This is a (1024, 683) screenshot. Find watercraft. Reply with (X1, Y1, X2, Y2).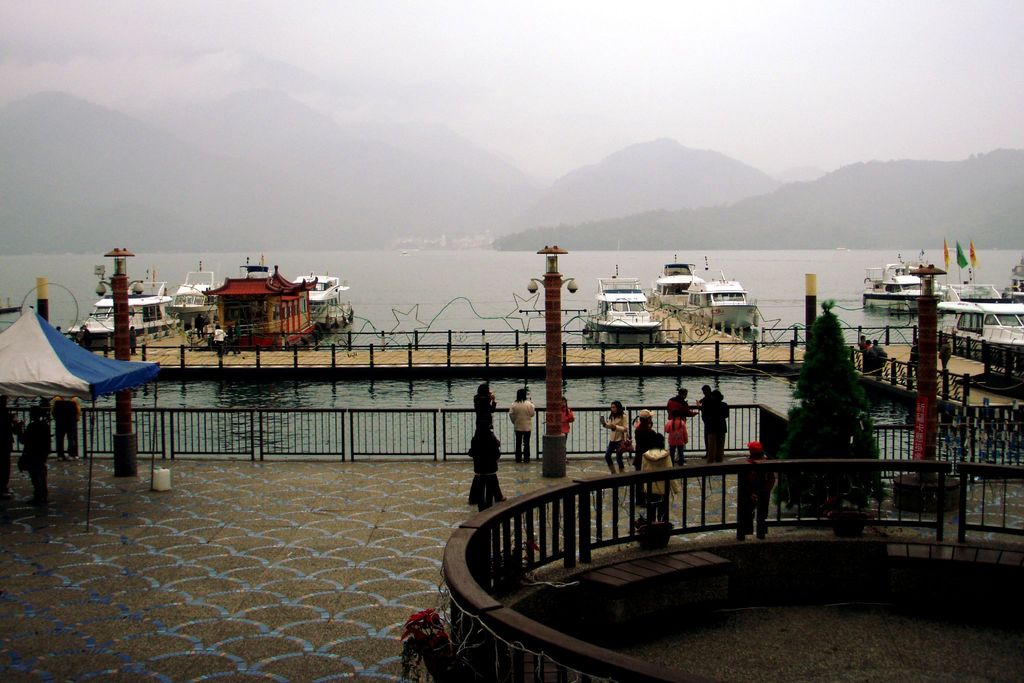
(200, 260, 319, 351).
